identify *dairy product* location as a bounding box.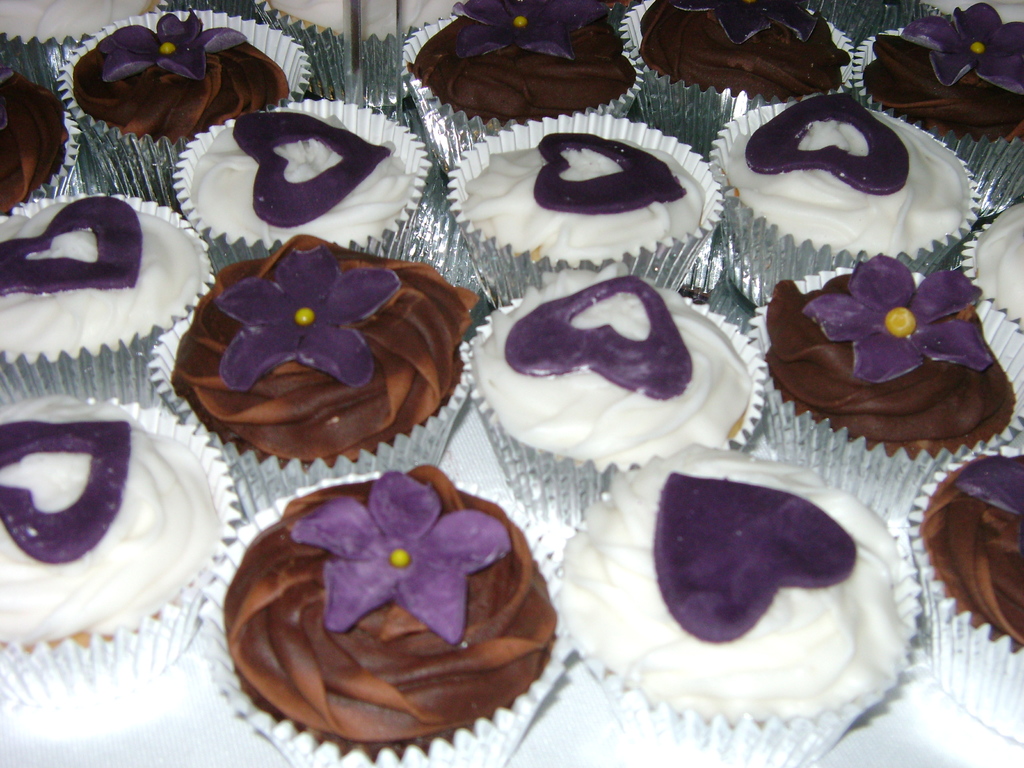
(0,77,71,218).
